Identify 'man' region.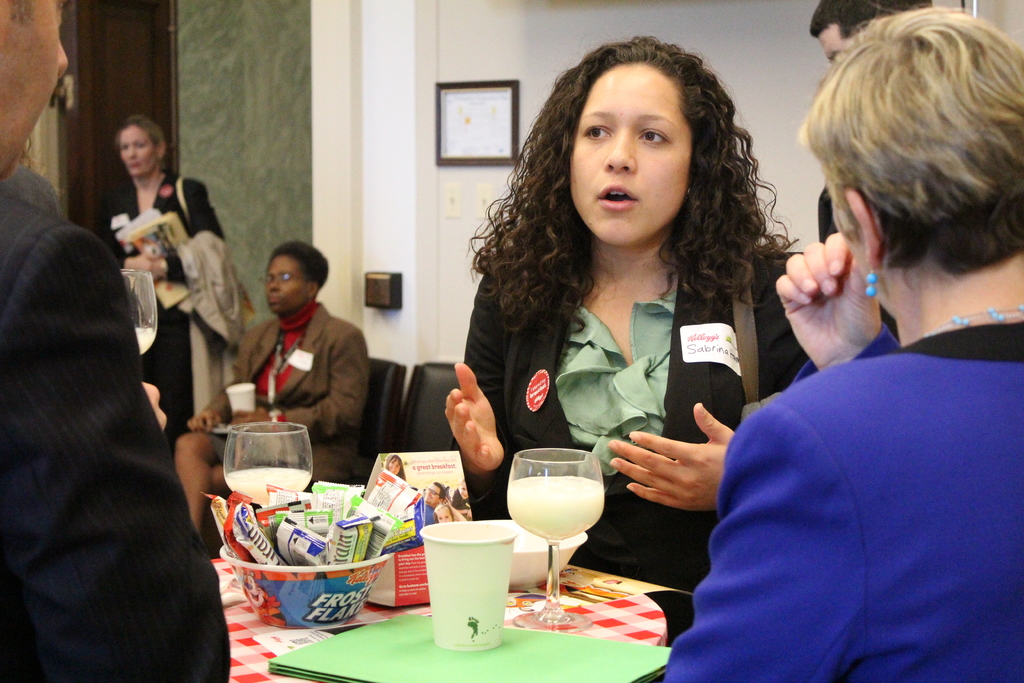
Region: 695, 110, 1020, 655.
